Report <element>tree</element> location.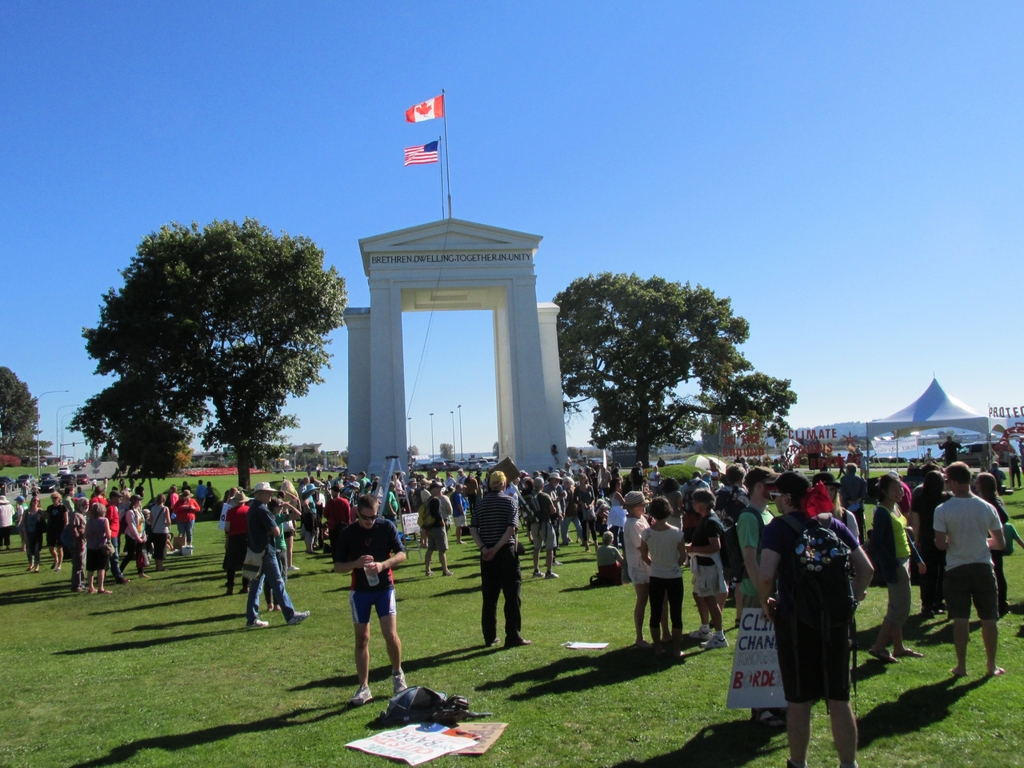
Report: l=122, t=426, r=193, b=486.
